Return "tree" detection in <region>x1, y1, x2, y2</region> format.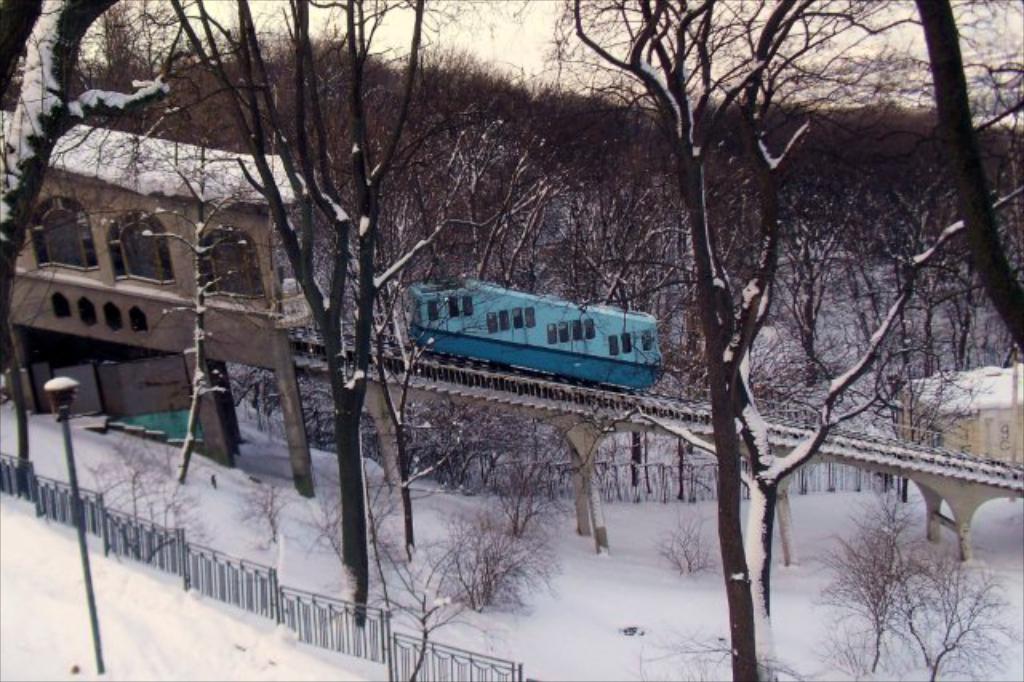
<region>0, 0, 182, 319</region>.
